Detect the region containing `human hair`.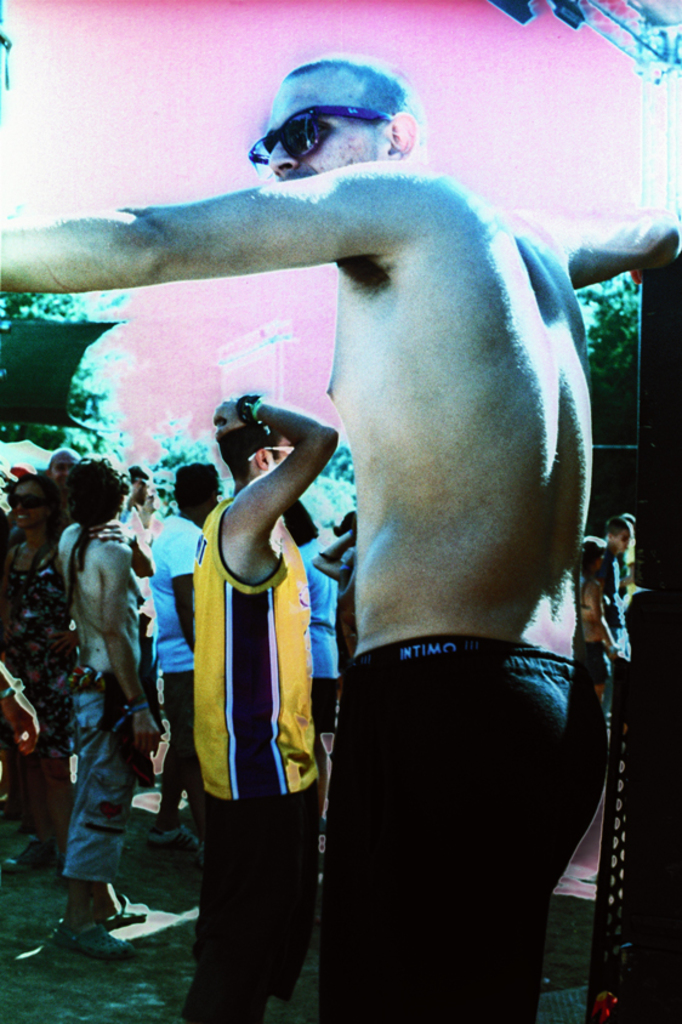
{"left": 61, "top": 448, "right": 123, "bottom": 581}.
